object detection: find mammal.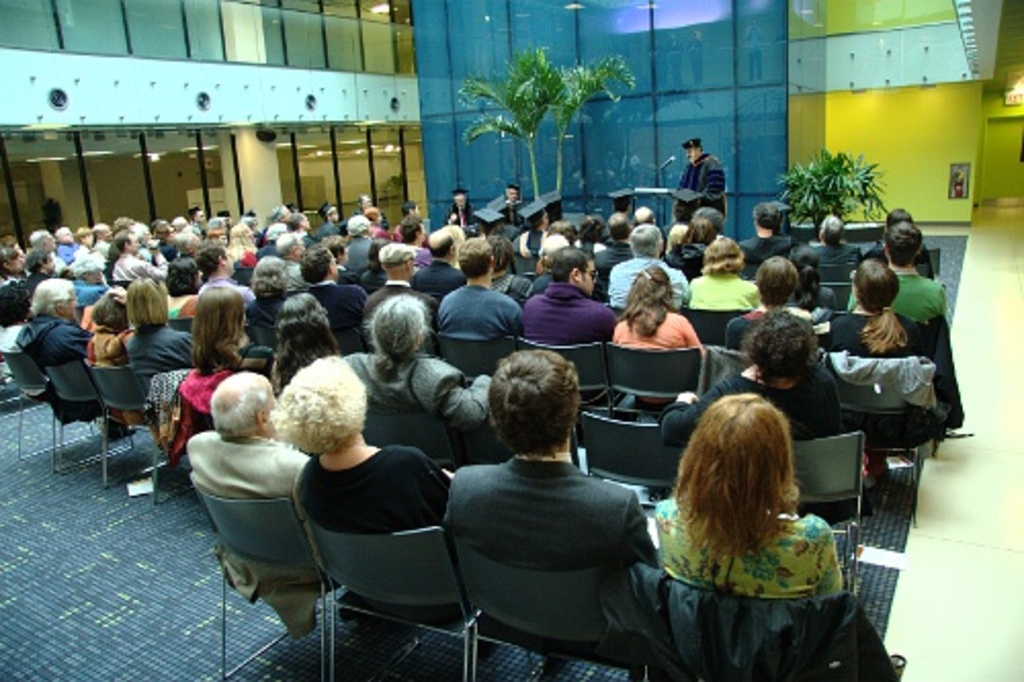
pyautogui.locateOnScreen(264, 287, 340, 358).
